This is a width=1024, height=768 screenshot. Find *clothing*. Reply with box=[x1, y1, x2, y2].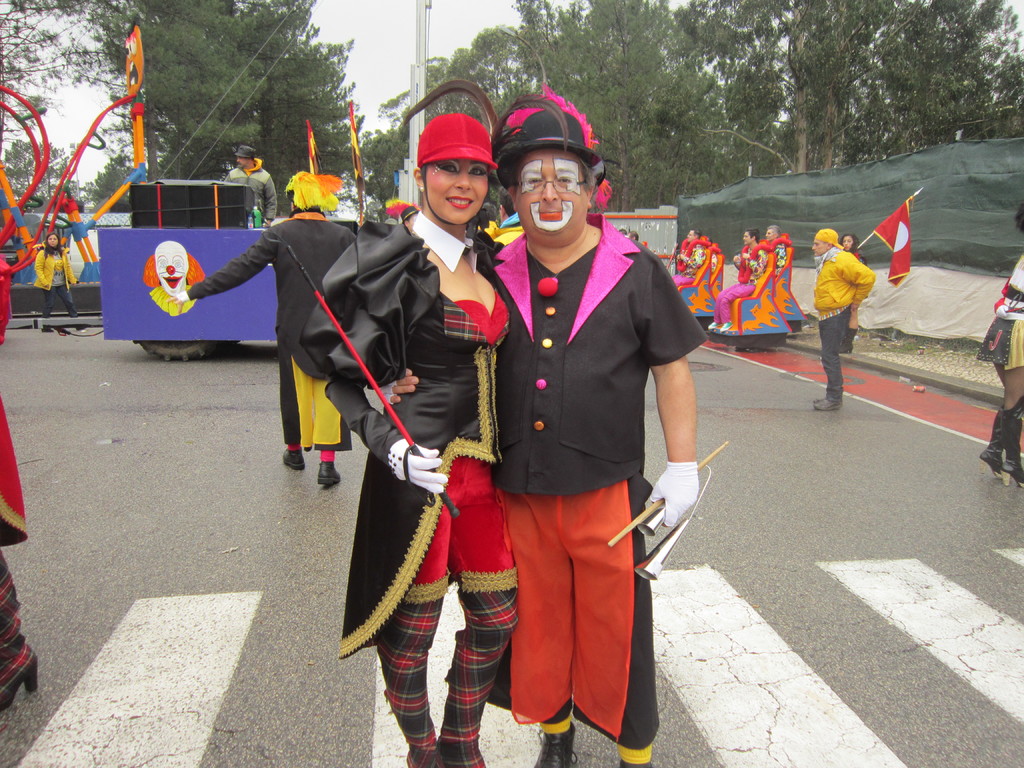
box=[0, 249, 31, 692].
